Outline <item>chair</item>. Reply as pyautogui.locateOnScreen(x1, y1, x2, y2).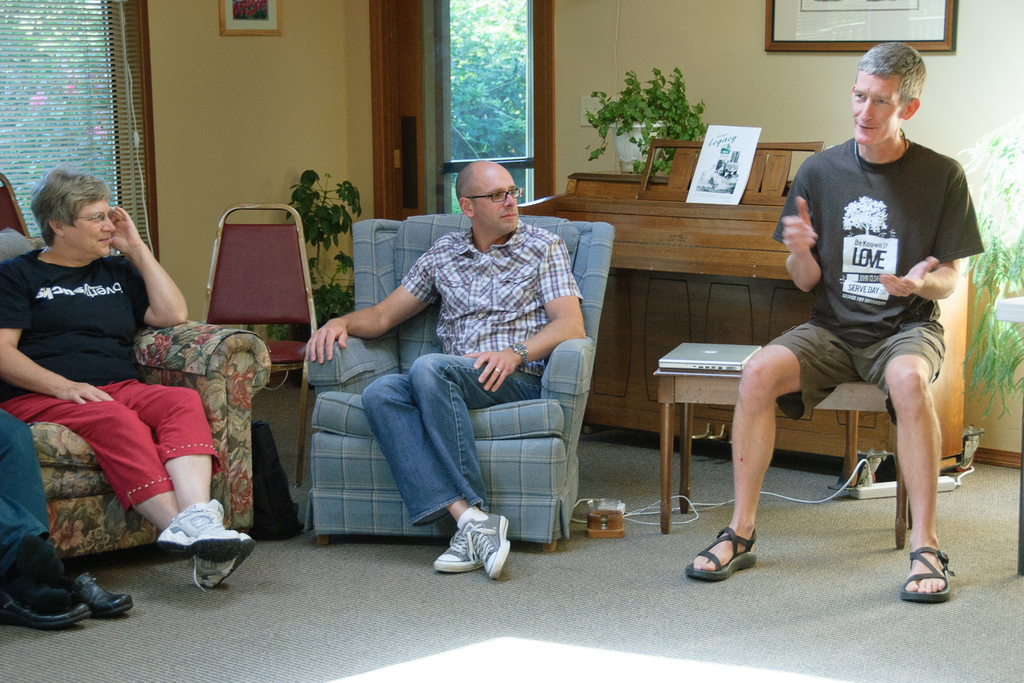
pyautogui.locateOnScreen(184, 210, 305, 356).
